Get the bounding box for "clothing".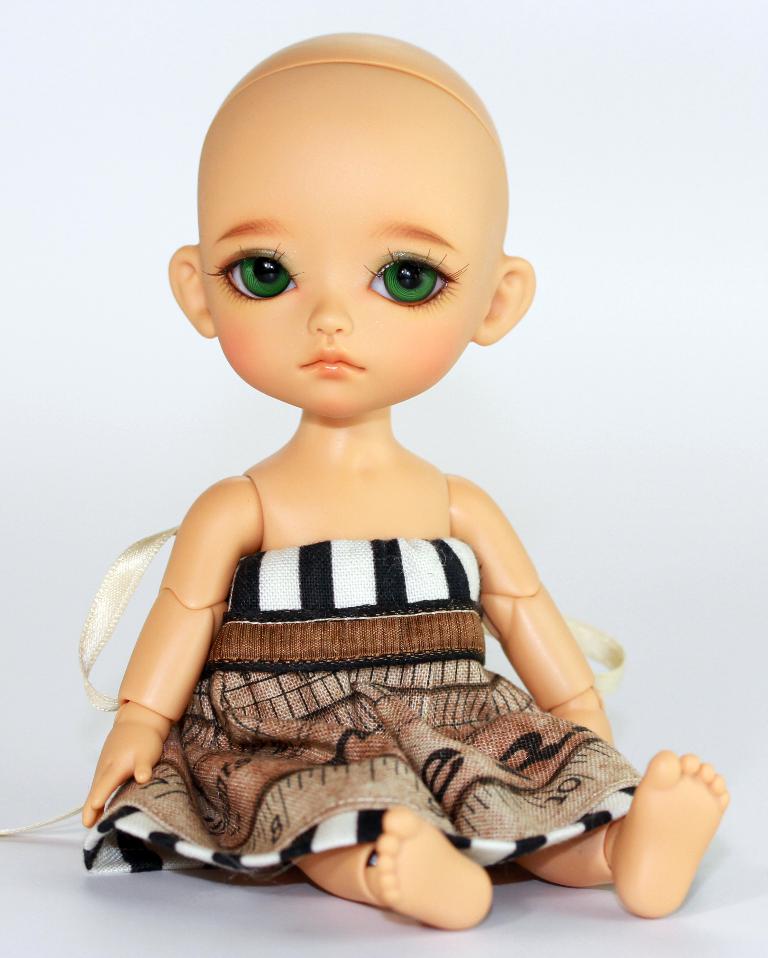
Rect(0, 471, 651, 886).
